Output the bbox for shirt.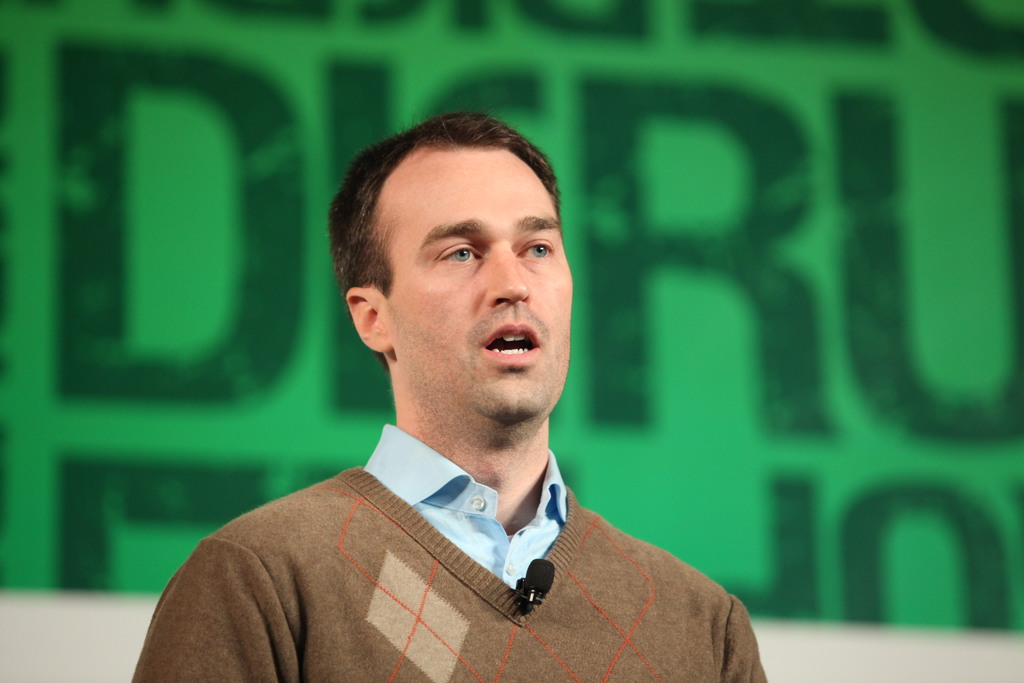
l=363, t=424, r=566, b=581.
